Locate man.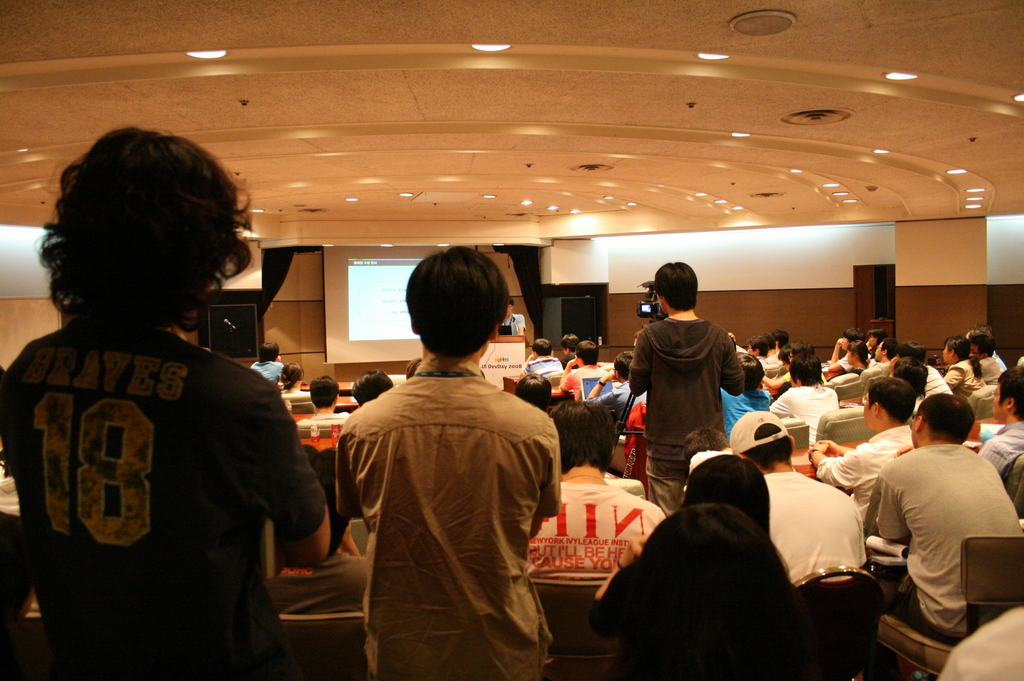
Bounding box: locate(405, 358, 424, 378).
